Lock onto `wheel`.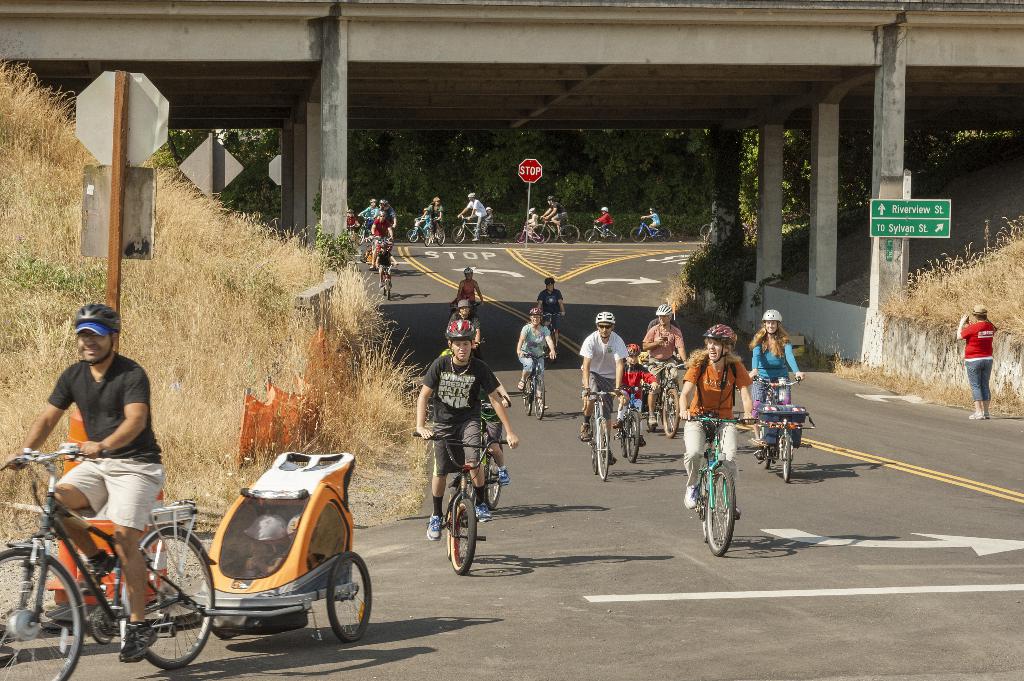
Locked: 774/426/798/488.
